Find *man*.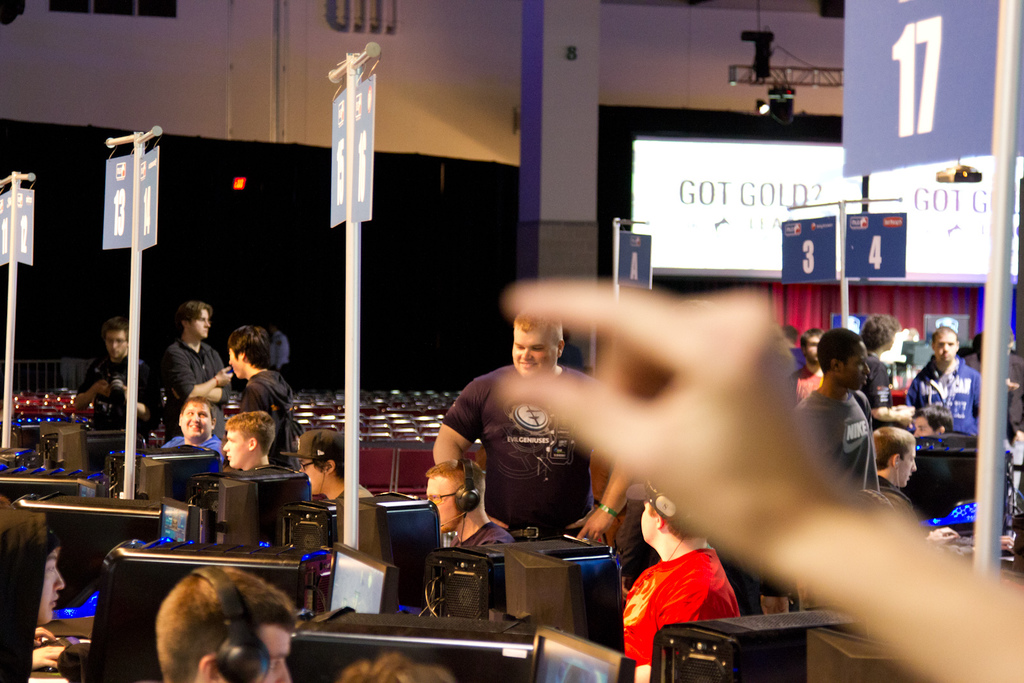
72 316 155 431.
